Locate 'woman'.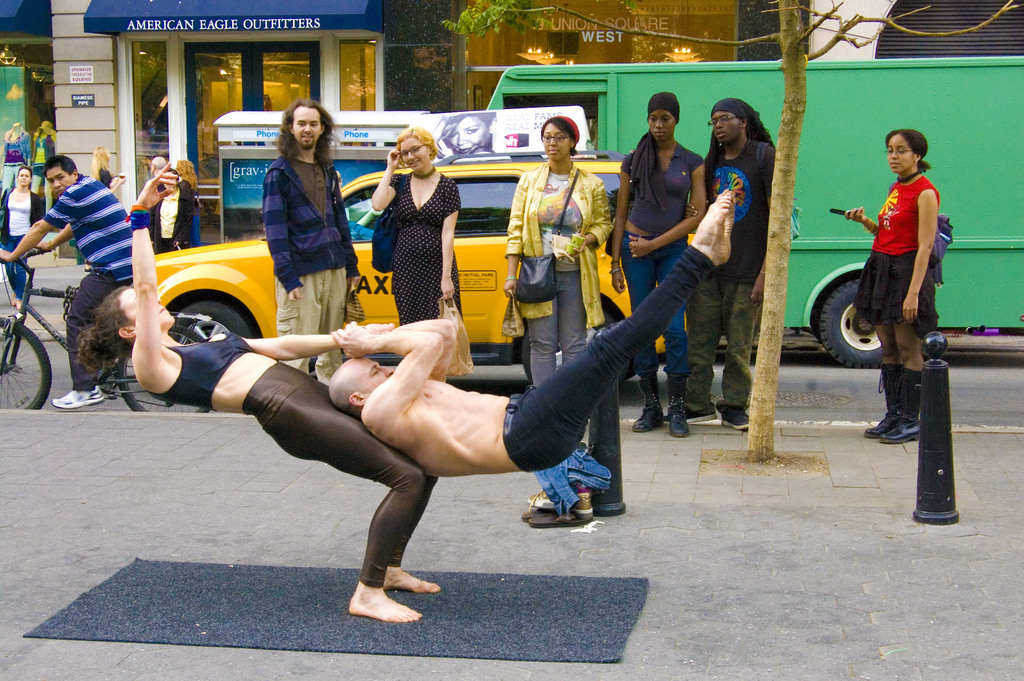
Bounding box: box(845, 126, 932, 449).
